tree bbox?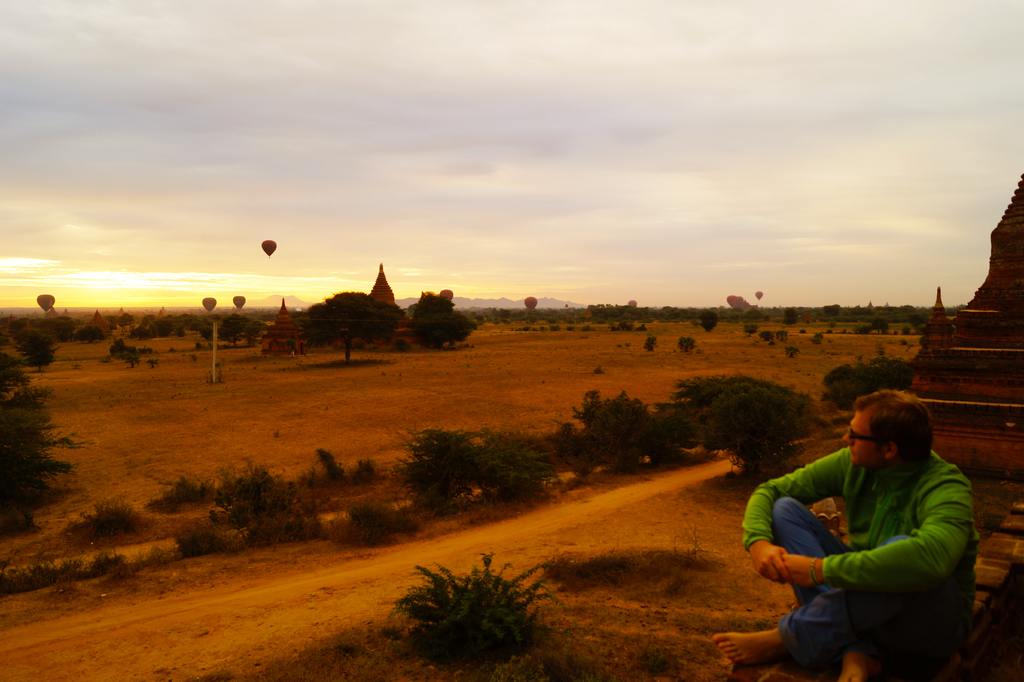
rect(611, 320, 636, 330)
